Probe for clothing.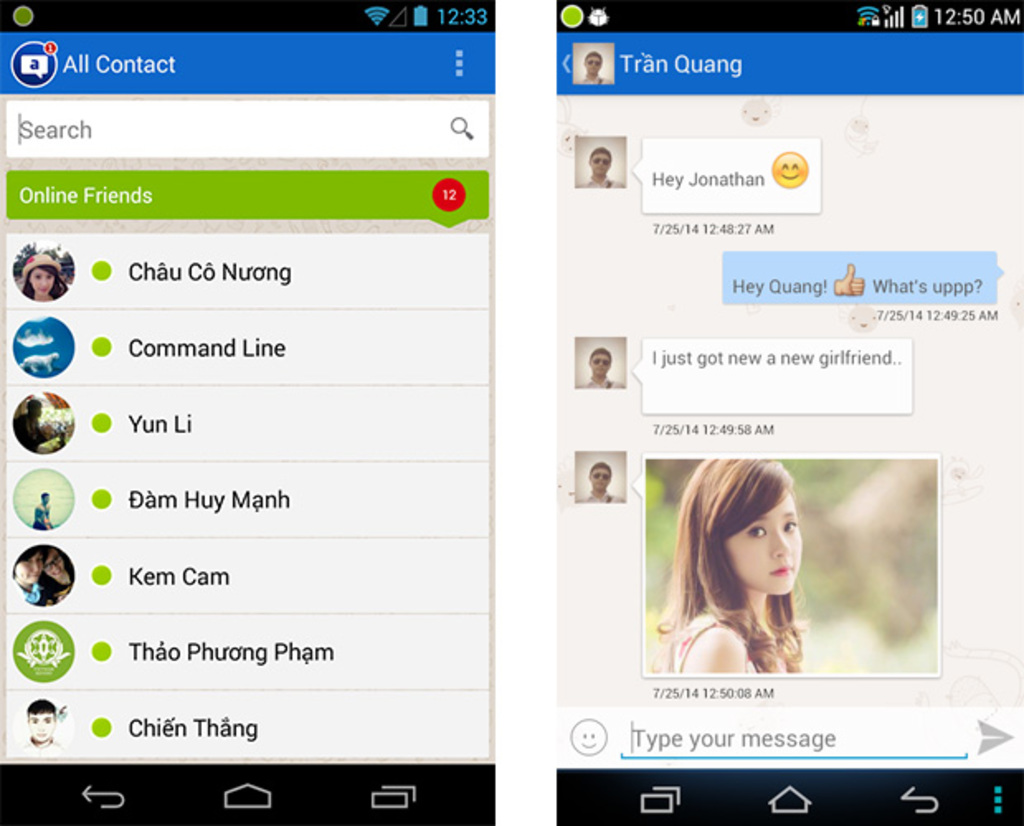
Probe result: (667, 610, 751, 676).
